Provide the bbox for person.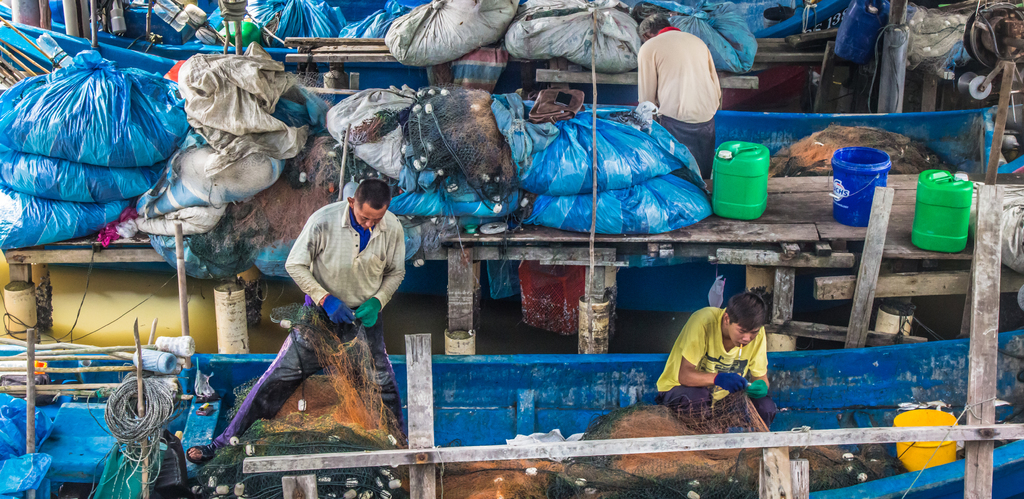
region(184, 176, 405, 463).
